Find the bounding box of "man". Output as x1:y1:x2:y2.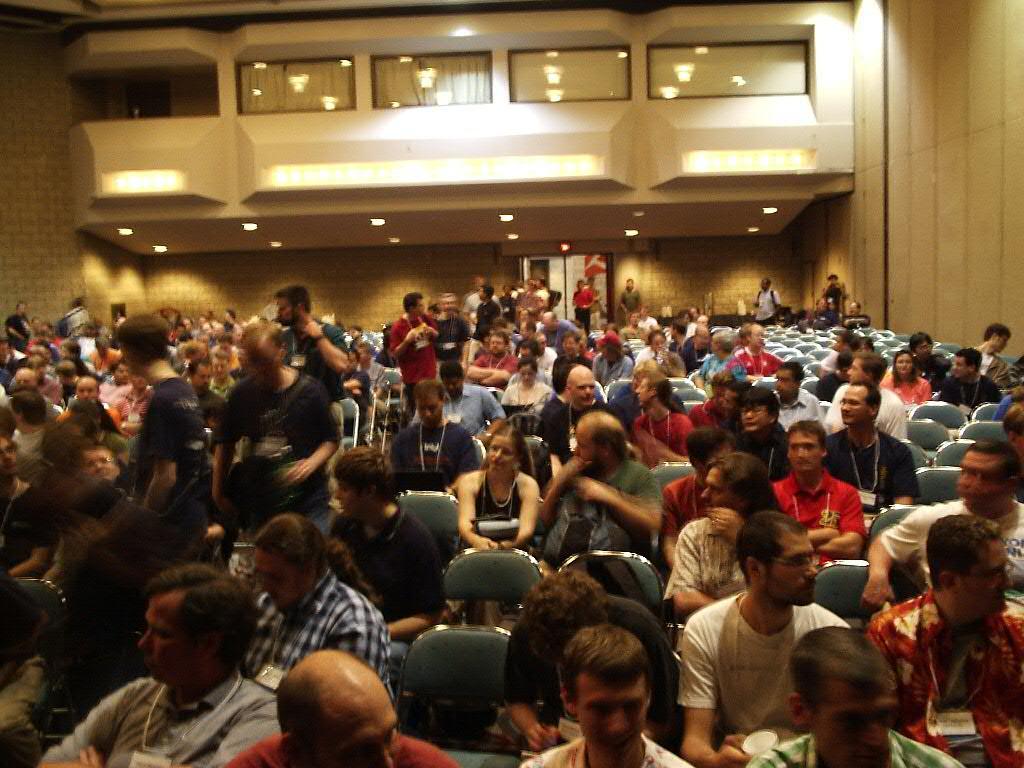
673:512:846:767.
